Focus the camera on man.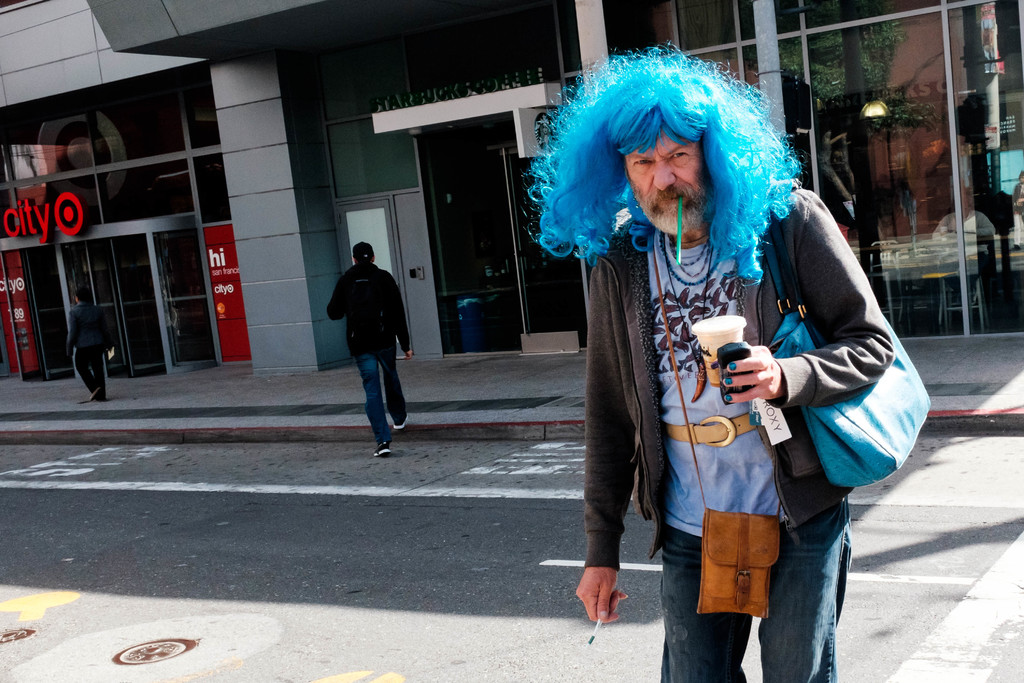
Focus region: box=[68, 283, 111, 397].
